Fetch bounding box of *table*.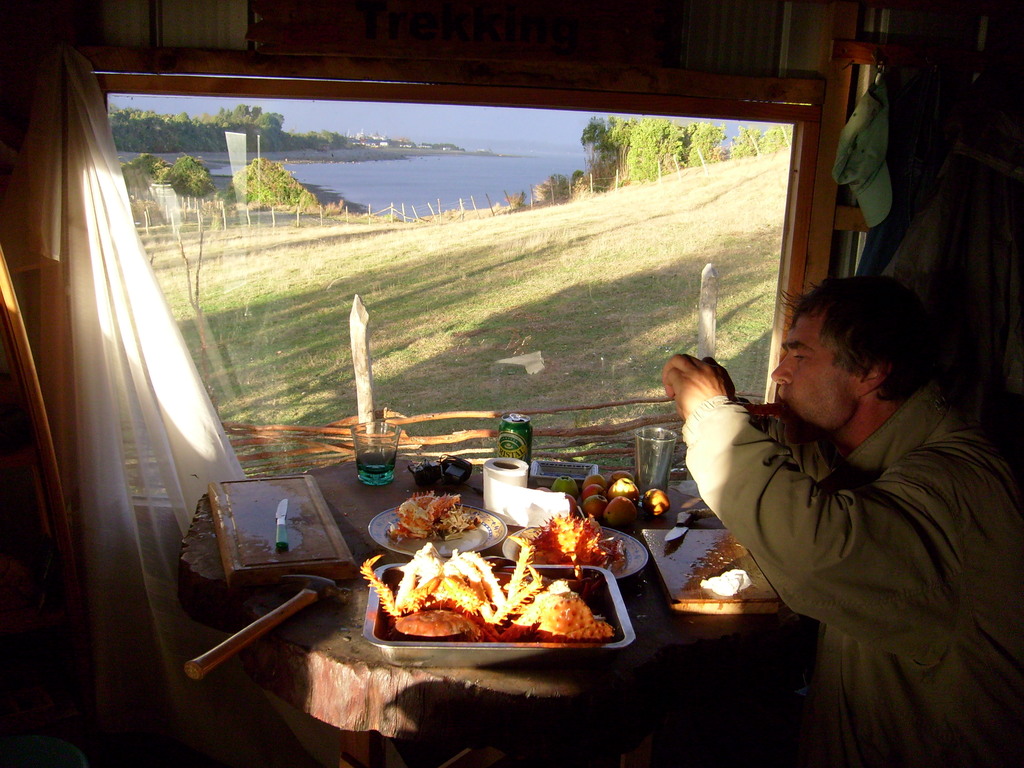
Bbox: {"x1": 198, "y1": 461, "x2": 838, "y2": 767}.
